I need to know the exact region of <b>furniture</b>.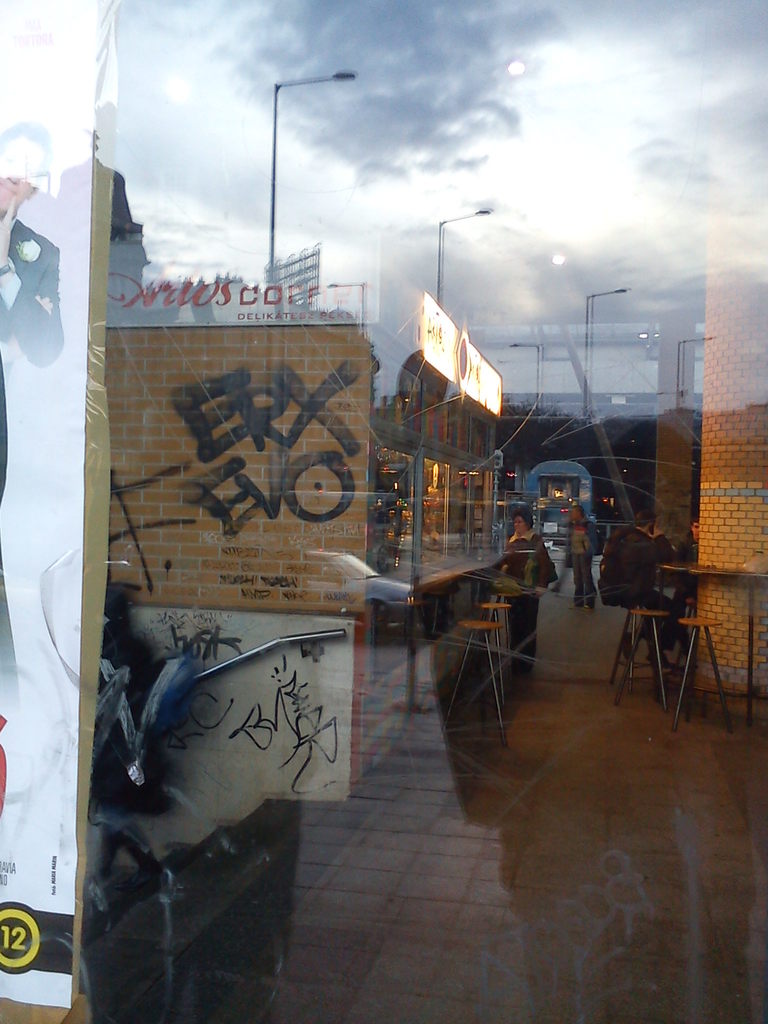
Region: <region>436, 620, 503, 746</region>.
